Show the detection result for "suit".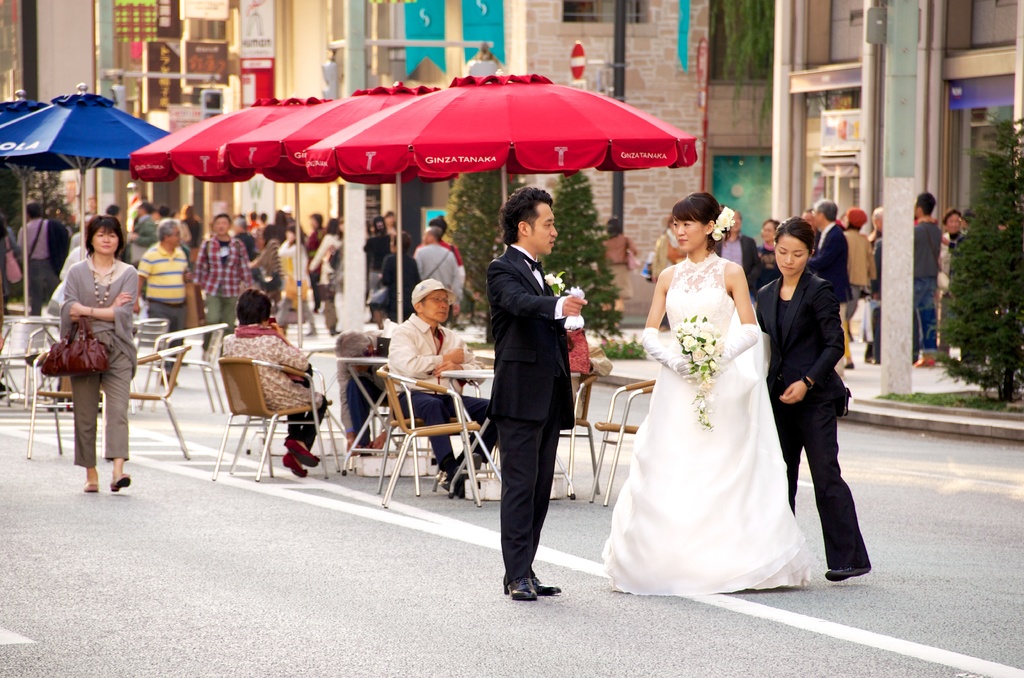
bbox=(486, 238, 573, 428).
